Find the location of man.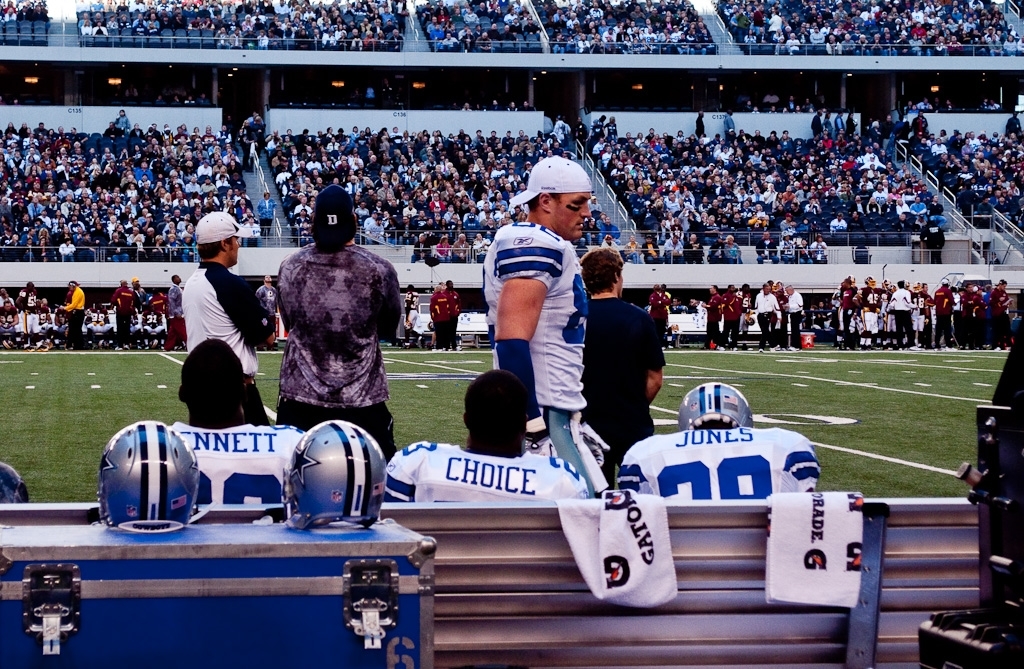
Location: bbox=[277, 186, 400, 459].
